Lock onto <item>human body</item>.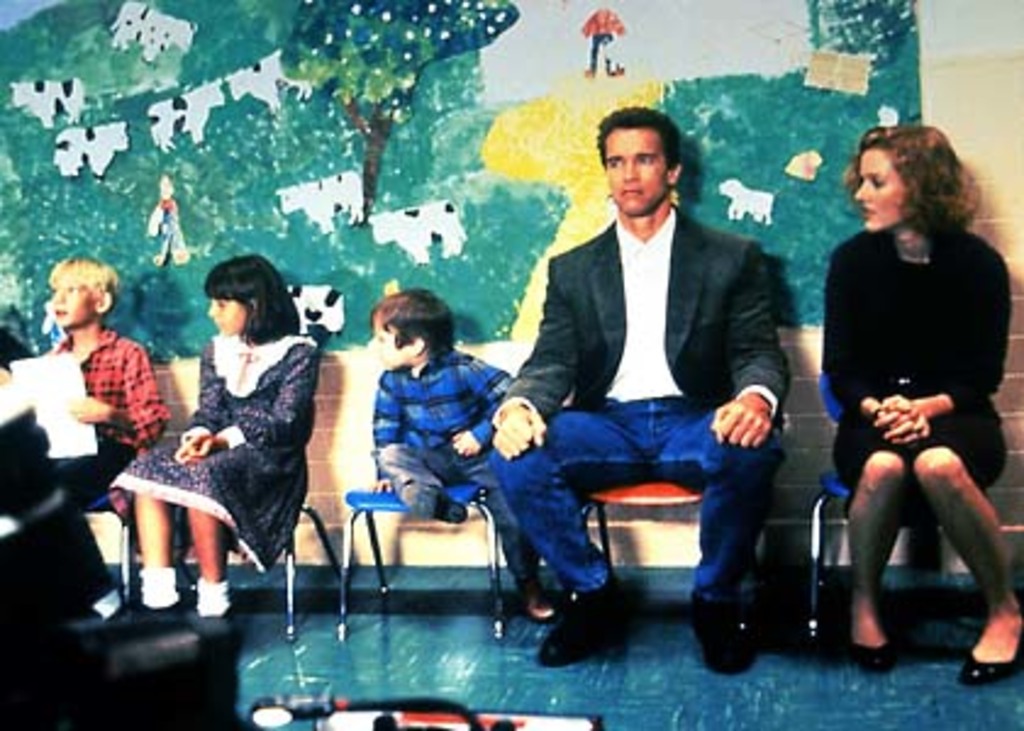
Locked: (left=0, top=322, right=168, bottom=524).
